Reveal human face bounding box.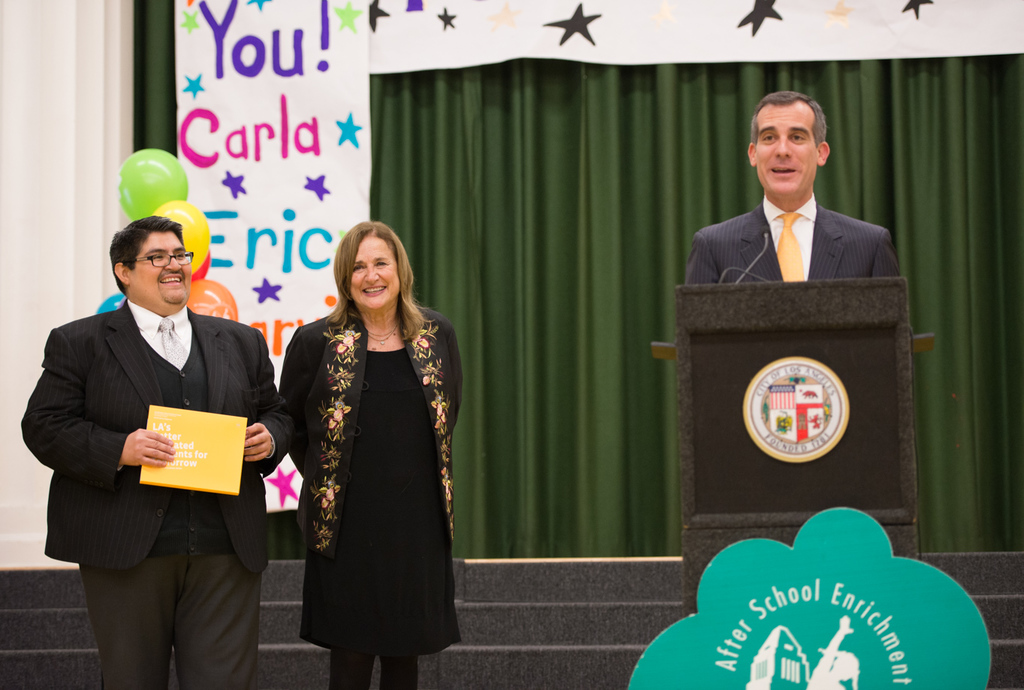
Revealed: l=129, t=231, r=191, b=308.
